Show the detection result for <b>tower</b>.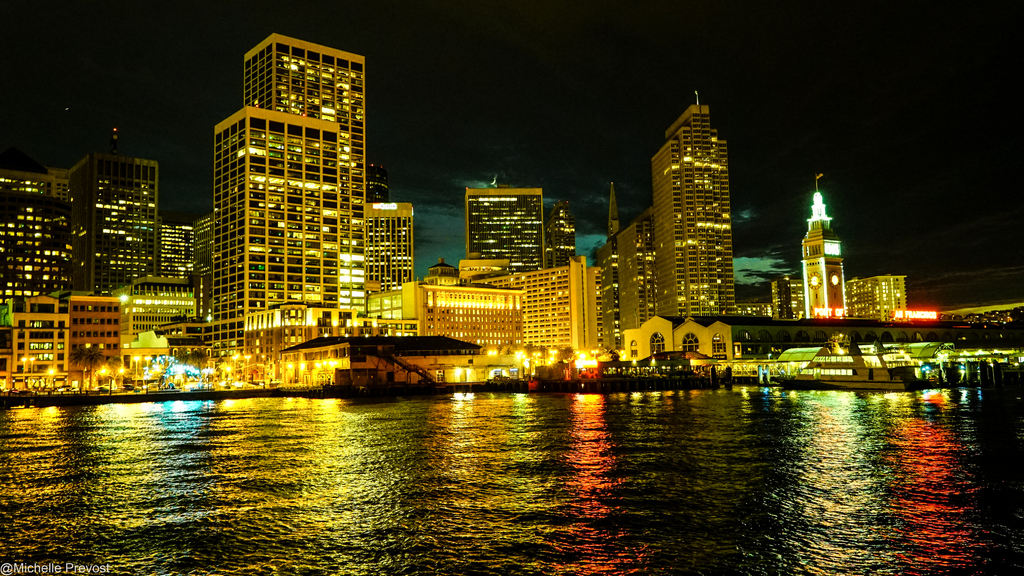
box=[464, 185, 541, 276].
